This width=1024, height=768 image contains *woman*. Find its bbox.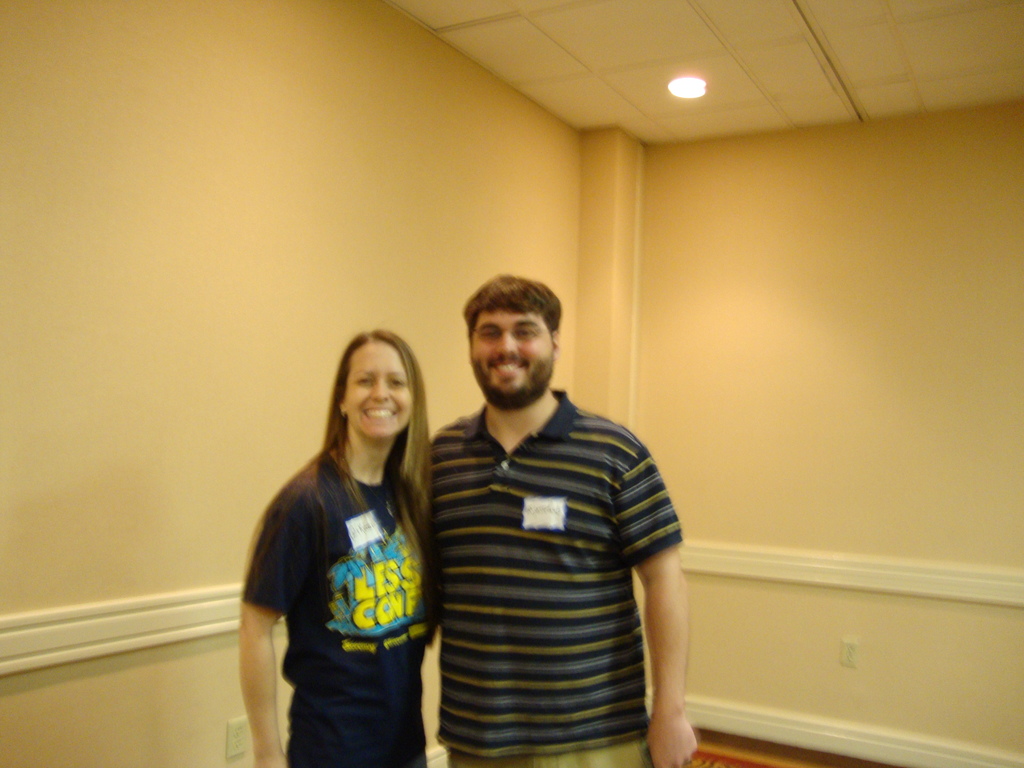
Rect(239, 326, 461, 751).
